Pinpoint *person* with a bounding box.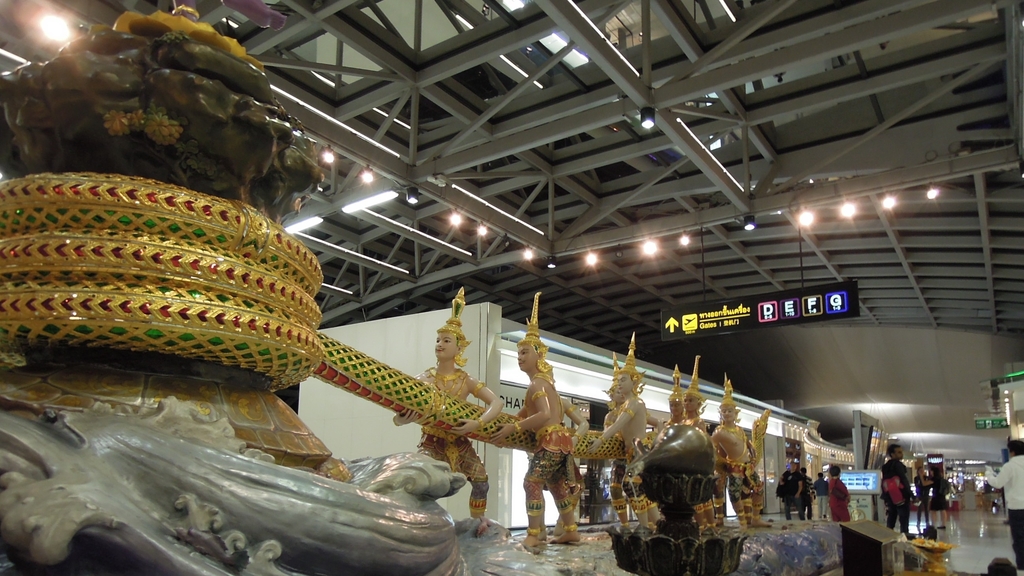
x1=984, y1=556, x2=1018, y2=575.
